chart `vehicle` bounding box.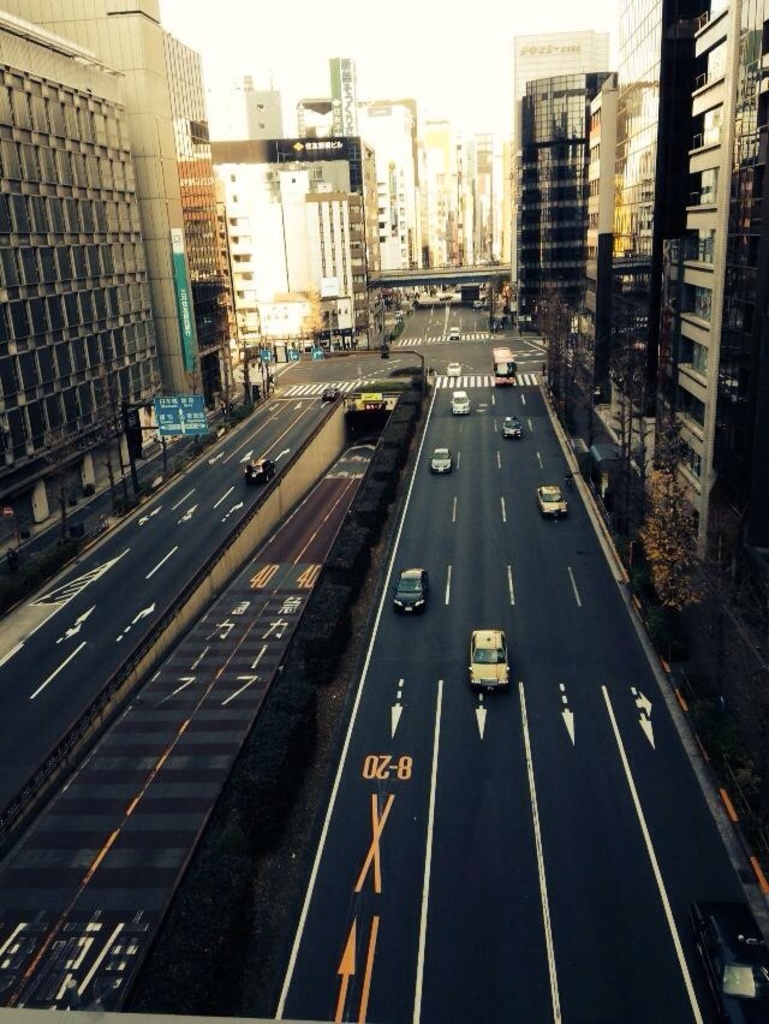
Charted: BBox(467, 626, 512, 687).
